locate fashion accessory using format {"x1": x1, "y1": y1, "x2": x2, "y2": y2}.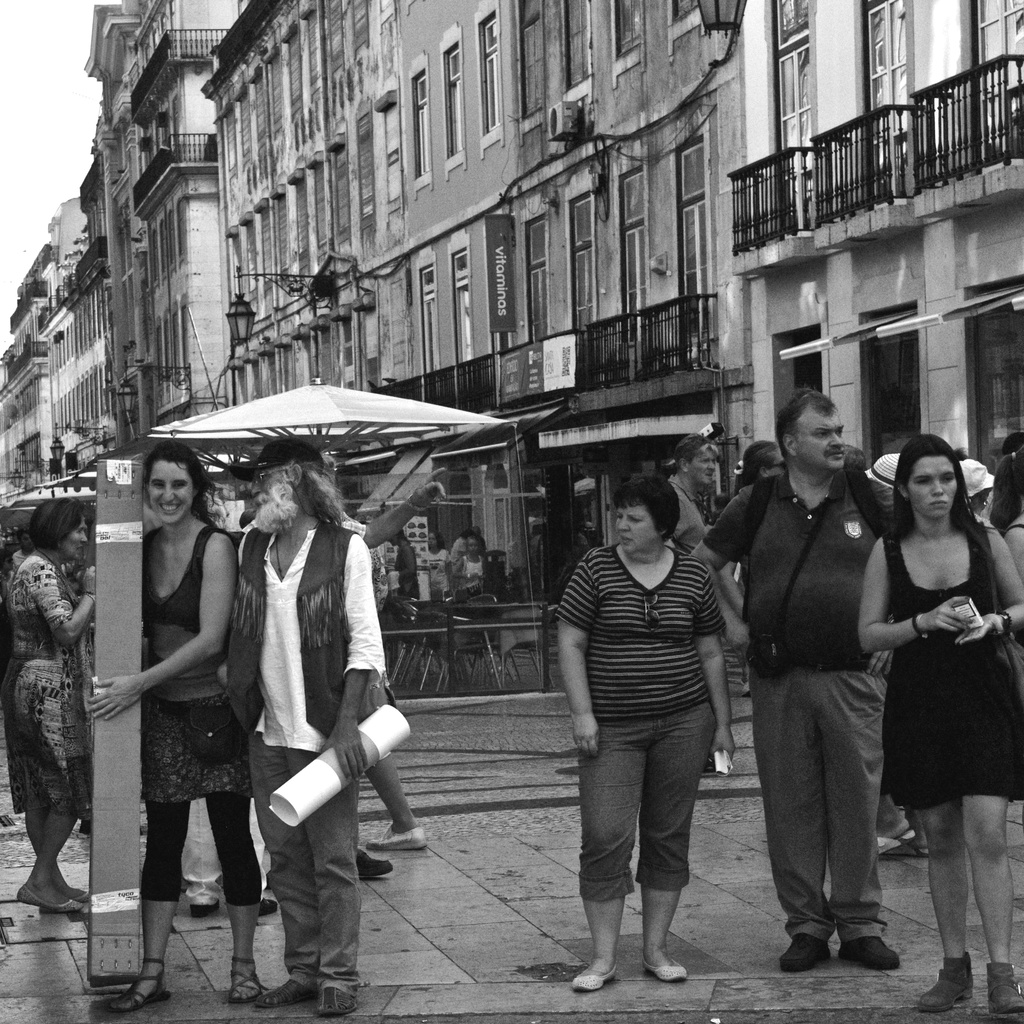
{"x1": 259, "y1": 977, "x2": 307, "y2": 1007}.
